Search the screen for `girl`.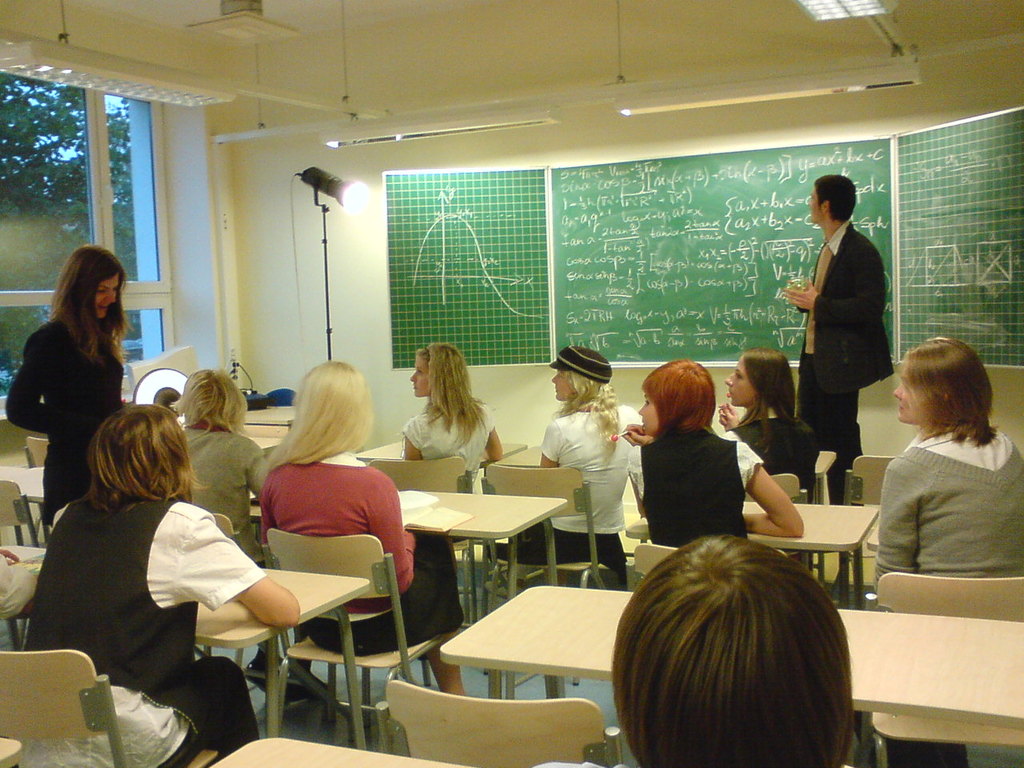
Found at region(4, 242, 132, 526).
